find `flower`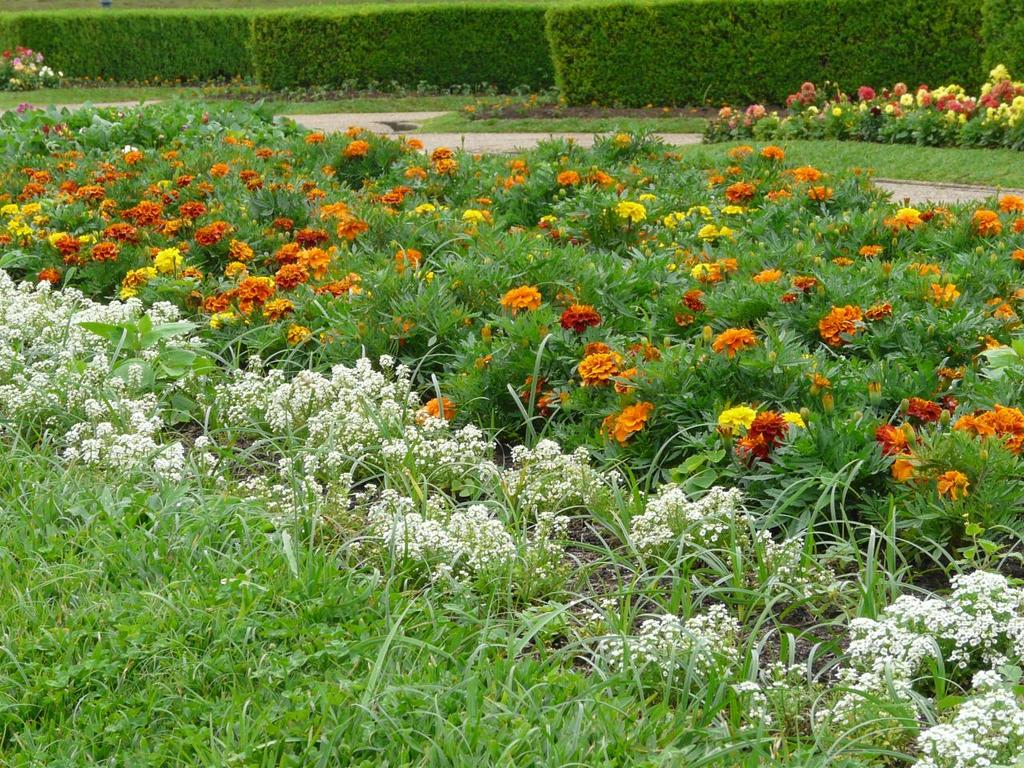
(left=766, top=187, right=794, bottom=202)
